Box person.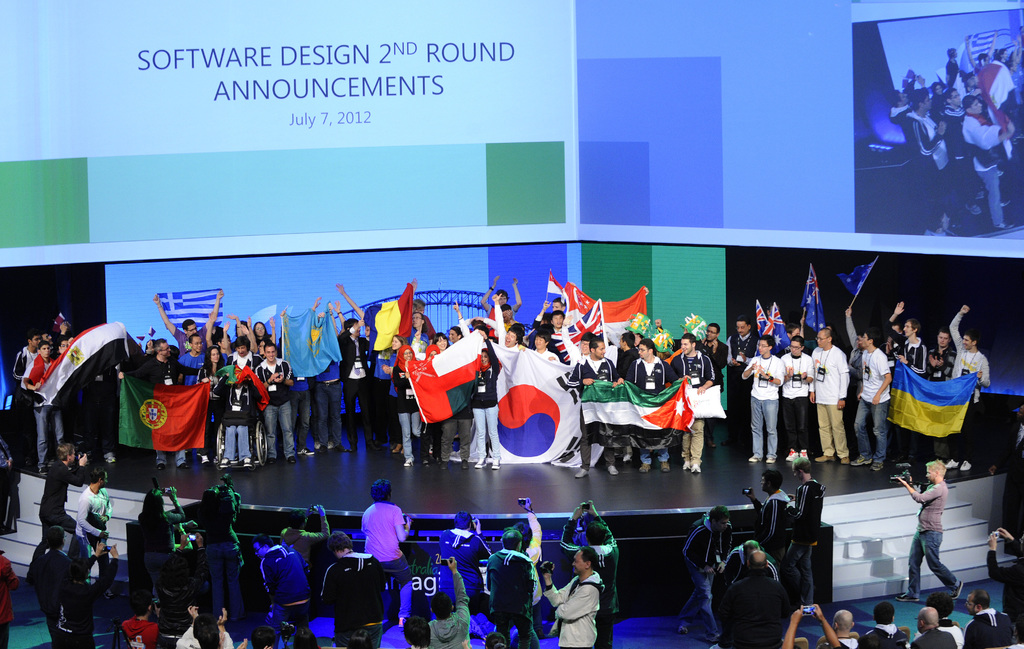
region(782, 460, 843, 611).
